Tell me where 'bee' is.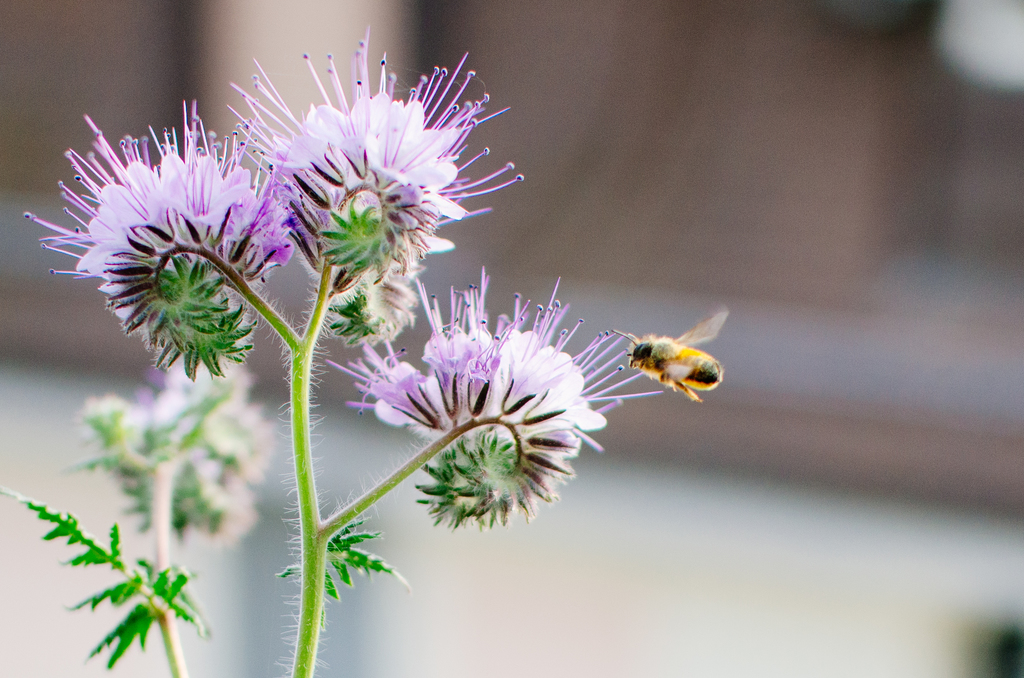
'bee' is at crop(615, 302, 732, 400).
